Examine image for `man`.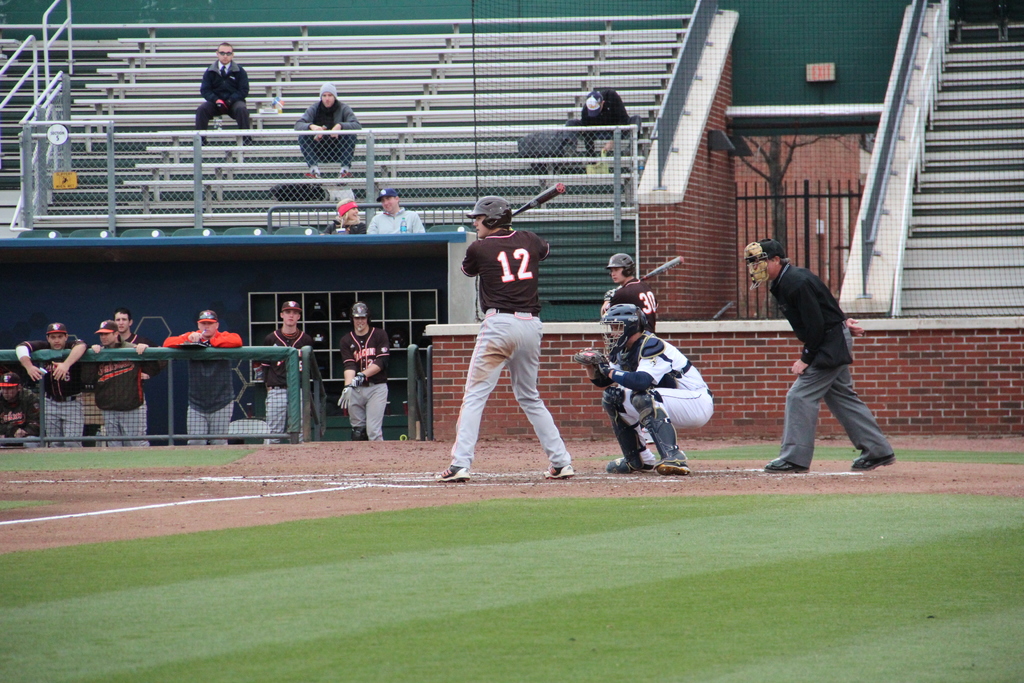
Examination result: (x1=163, y1=310, x2=244, y2=447).
